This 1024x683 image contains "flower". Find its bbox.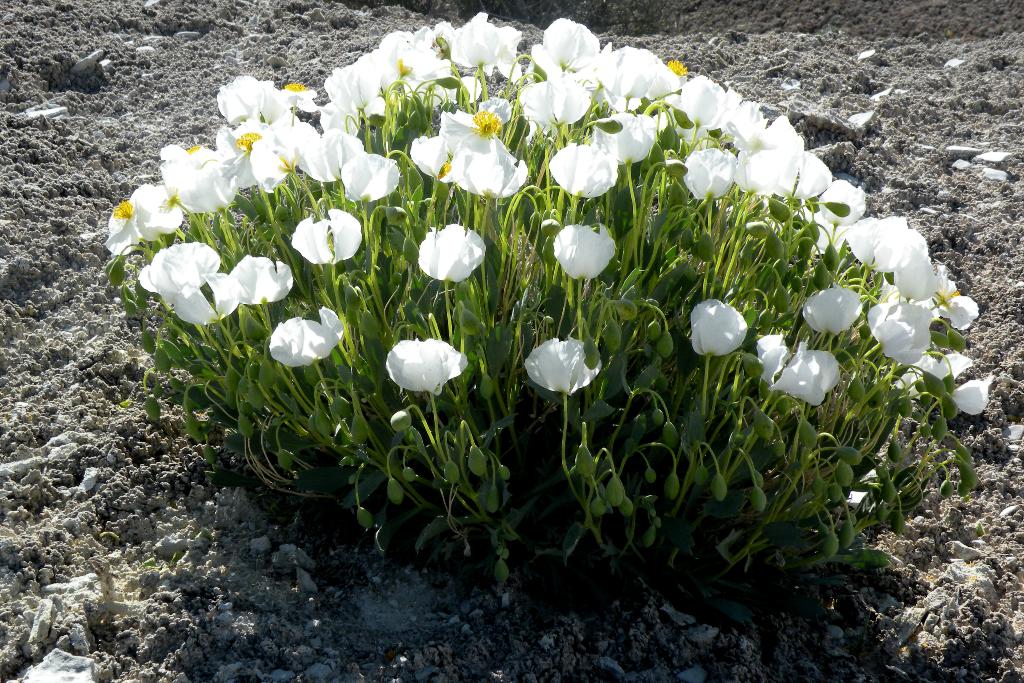
(left=696, top=299, right=748, bottom=356).
